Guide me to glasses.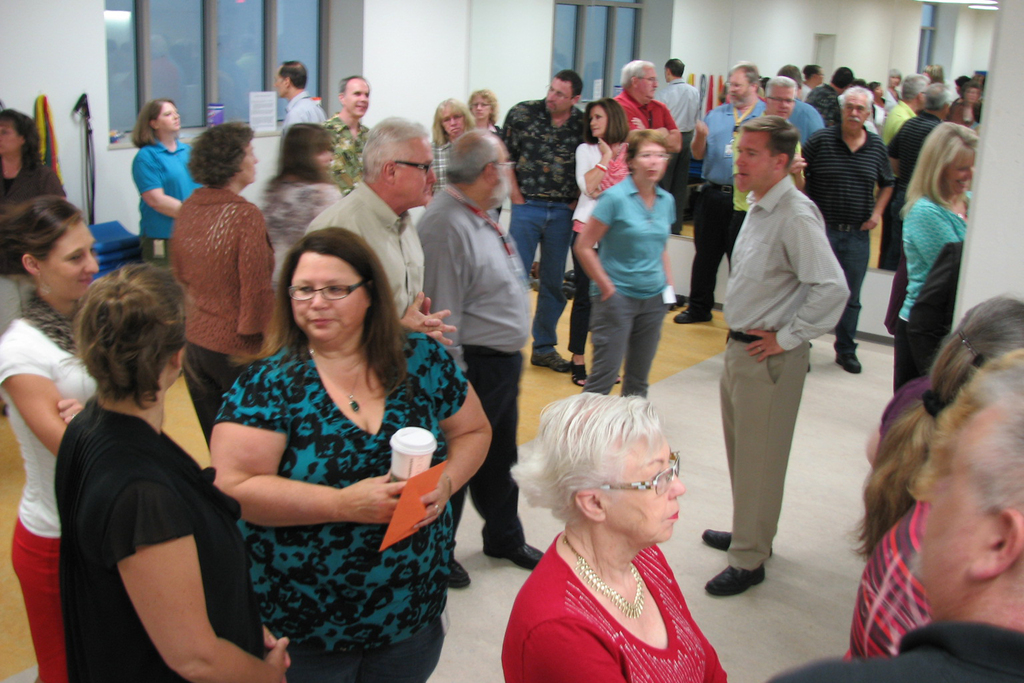
Guidance: (543,83,572,98).
